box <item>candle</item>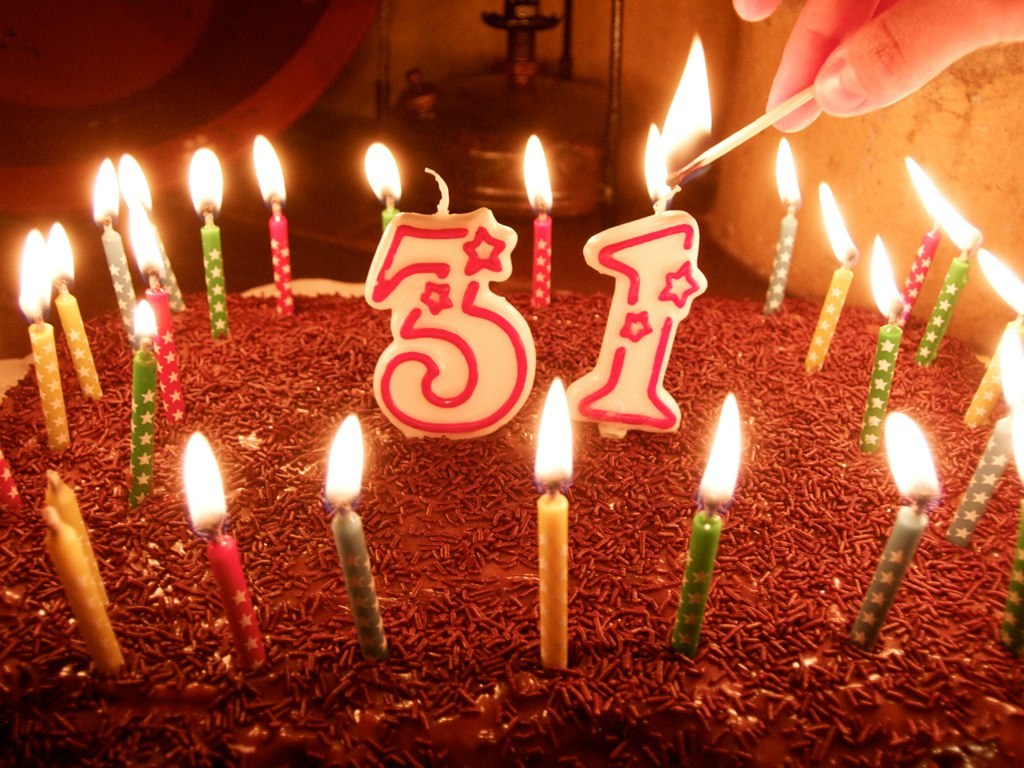
[left=136, top=301, right=158, bottom=501]
